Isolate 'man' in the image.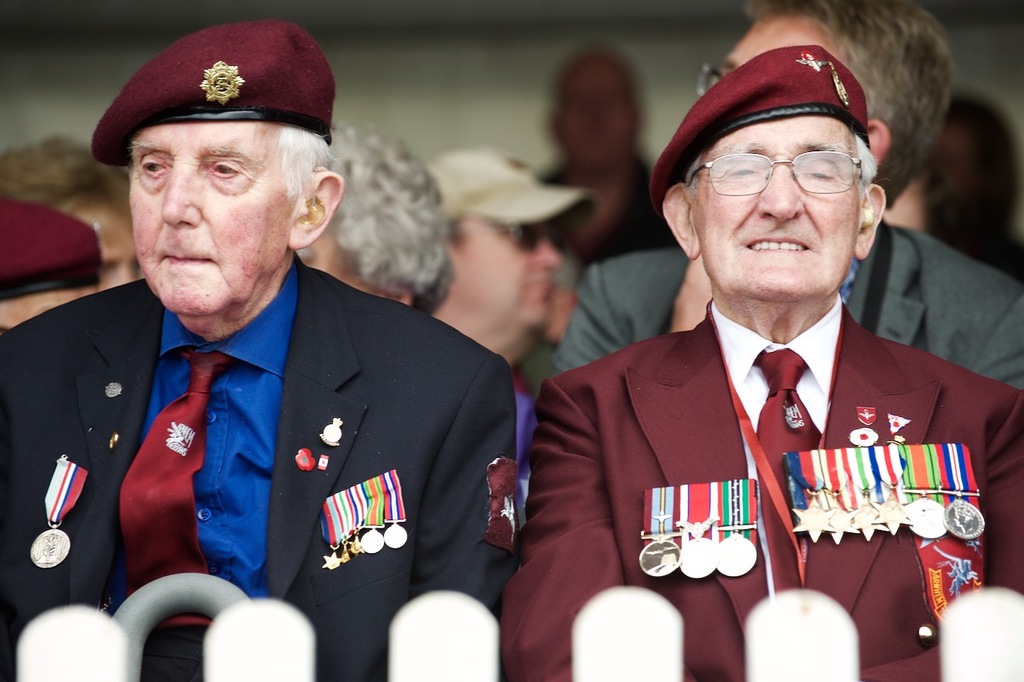
Isolated region: region(0, 18, 529, 679).
